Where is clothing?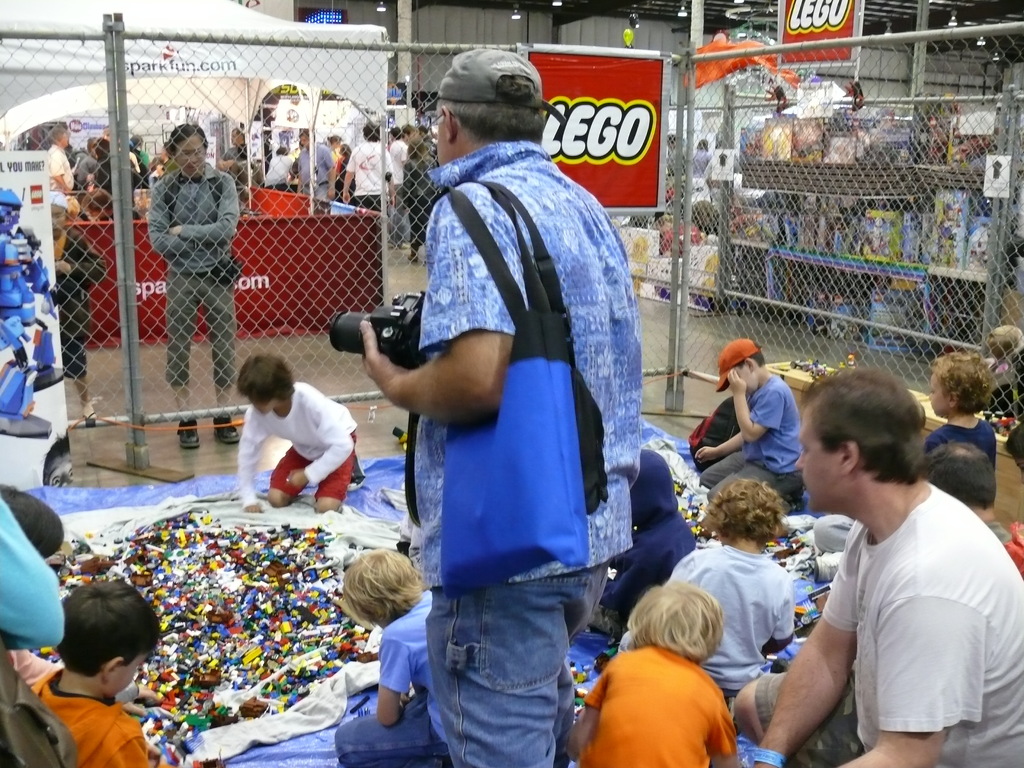
x1=417 y1=139 x2=644 y2=767.
